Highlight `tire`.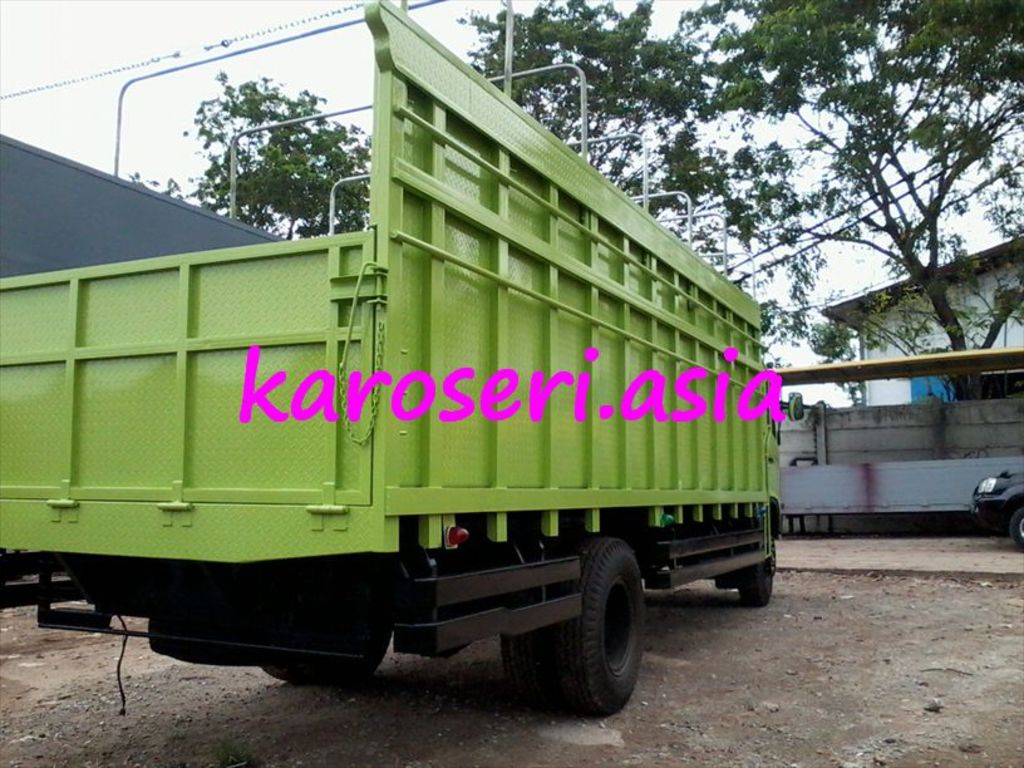
Highlighted region: 265,629,393,689.
